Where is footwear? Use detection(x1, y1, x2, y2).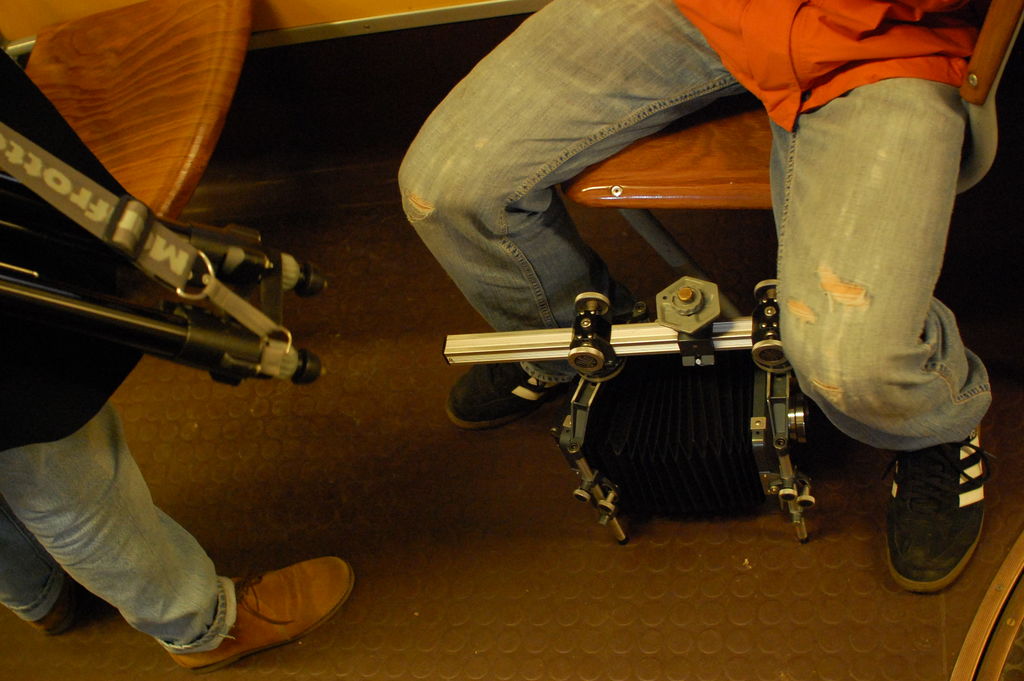
detection(43, 573, 123, 641).
